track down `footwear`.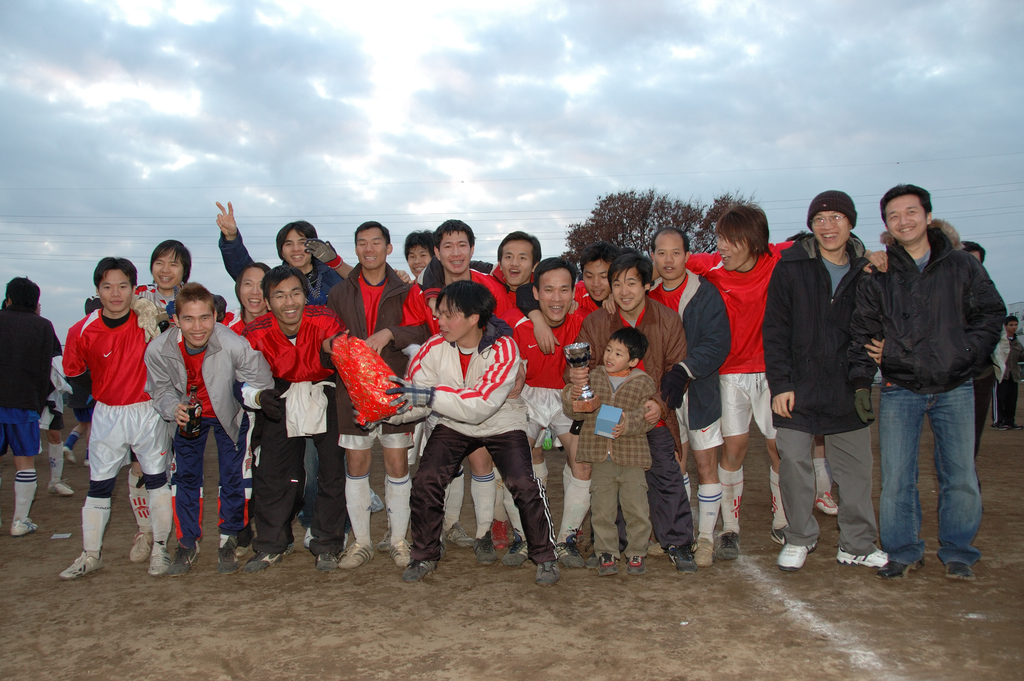
Tracked to 474 532 497 568.
